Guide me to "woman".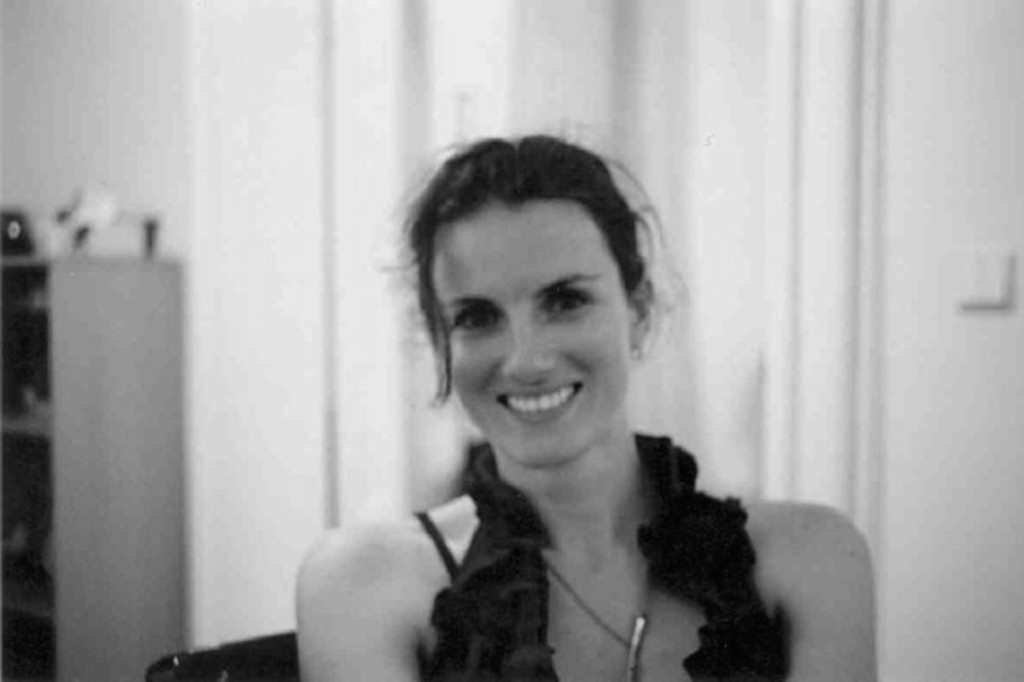
Guidance: 266, 117, 902, 681.
